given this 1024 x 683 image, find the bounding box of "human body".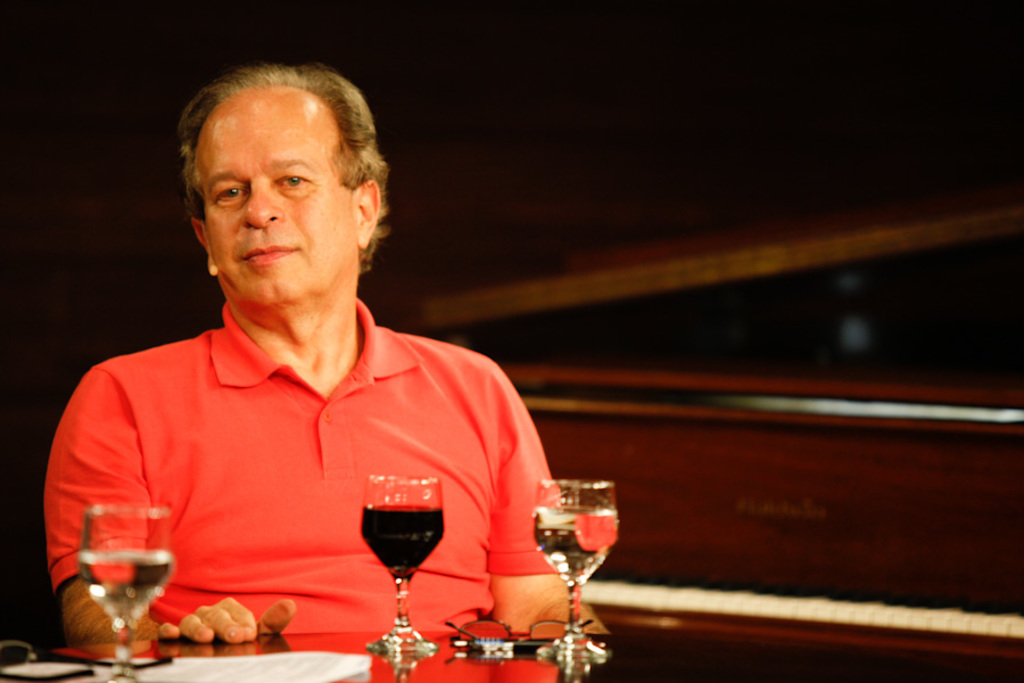
rect(52, 114, 575, 669).
